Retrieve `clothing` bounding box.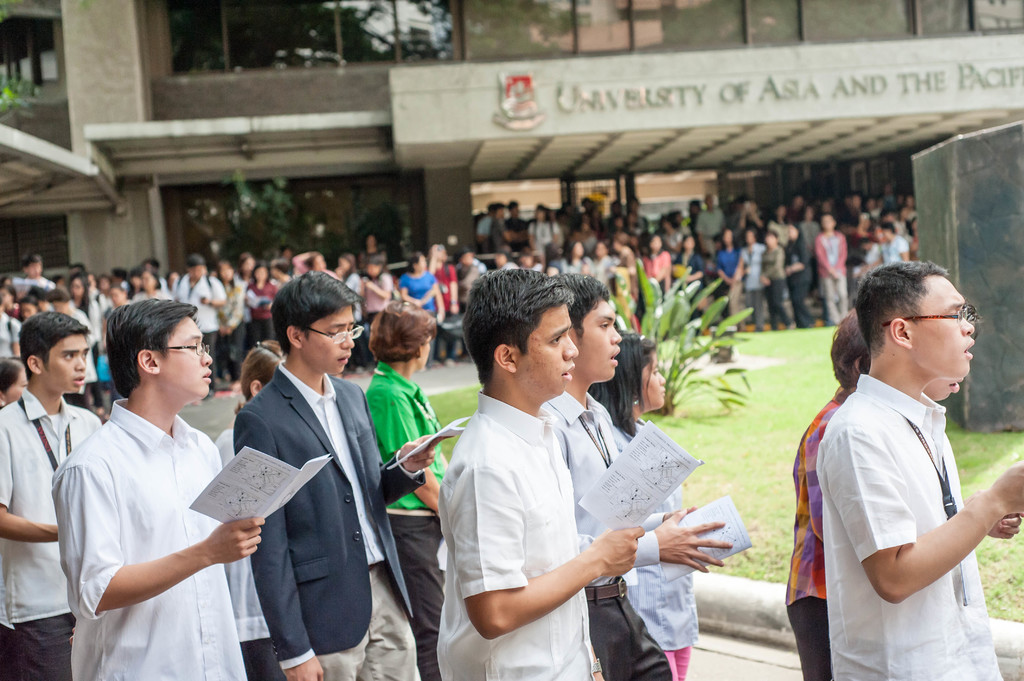
Bounding box: (left=177, top=275, right=225, bottom=385).
